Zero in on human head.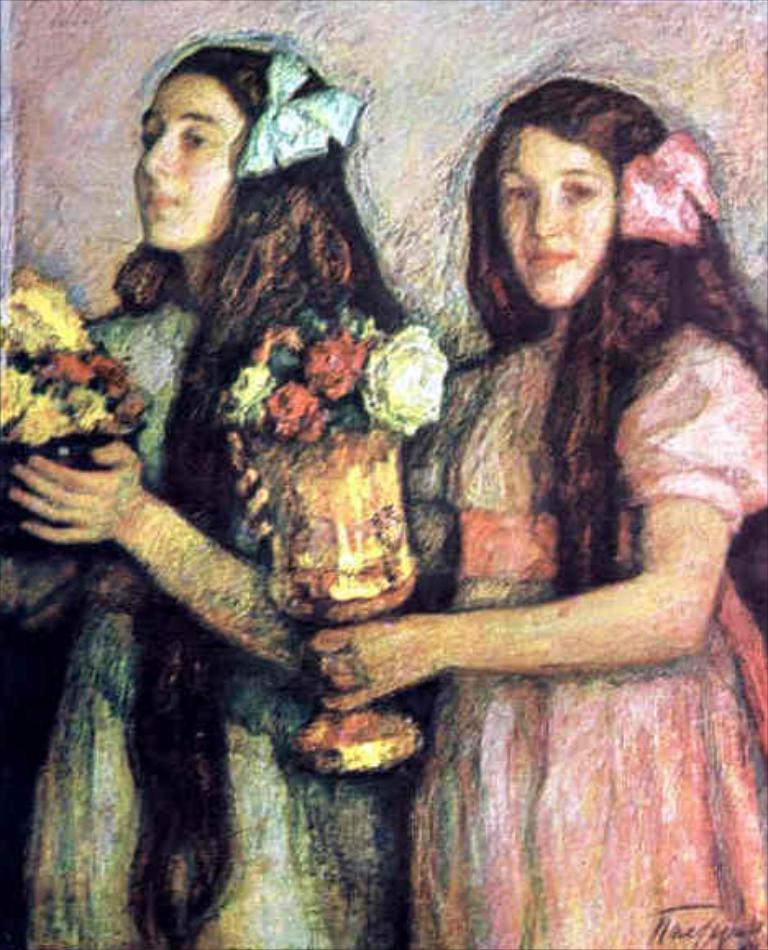
Zeroed in: (left=125, top=39, right=348, bottom=249).
